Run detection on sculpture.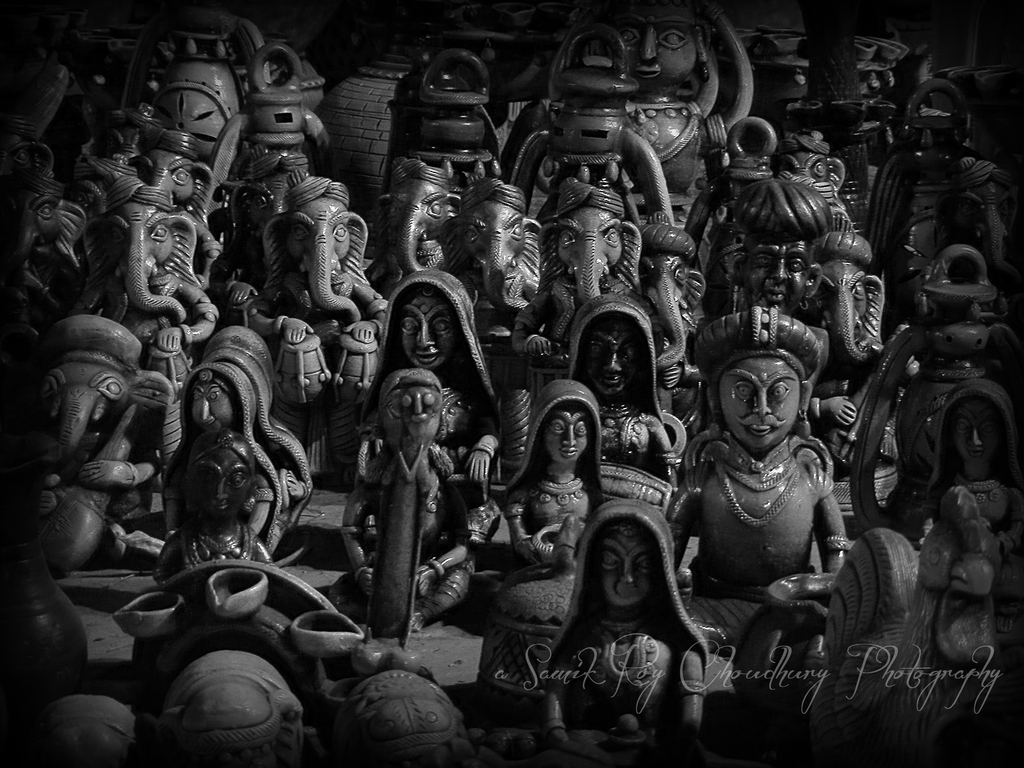
Result: locate(87, 126, 210, 369).
